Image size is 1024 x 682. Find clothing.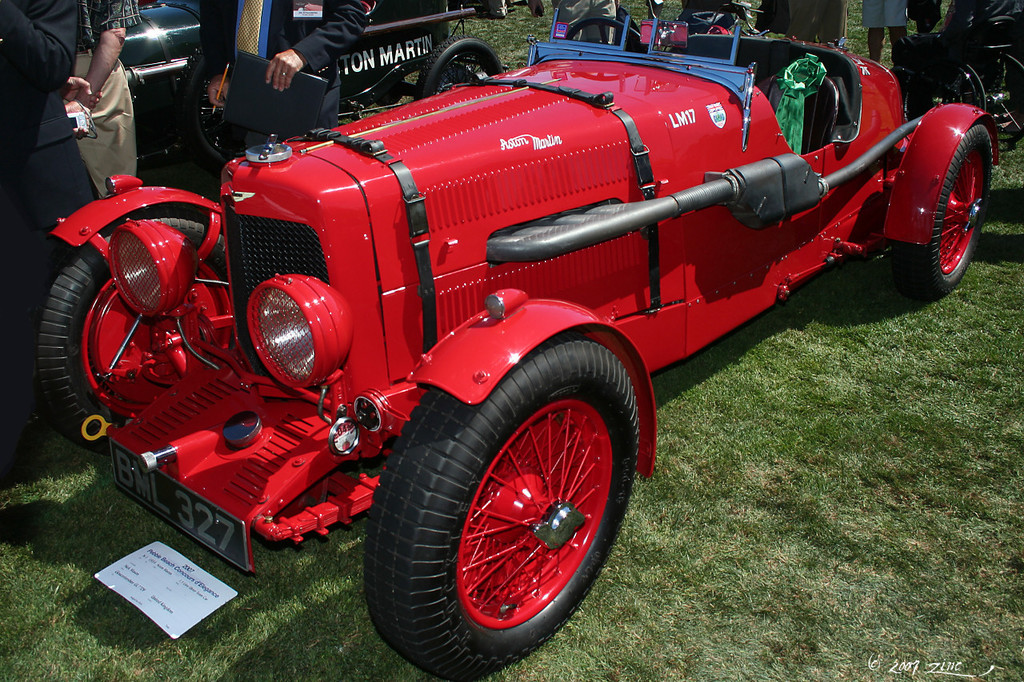
select_region(860, 0, 912, 32).
